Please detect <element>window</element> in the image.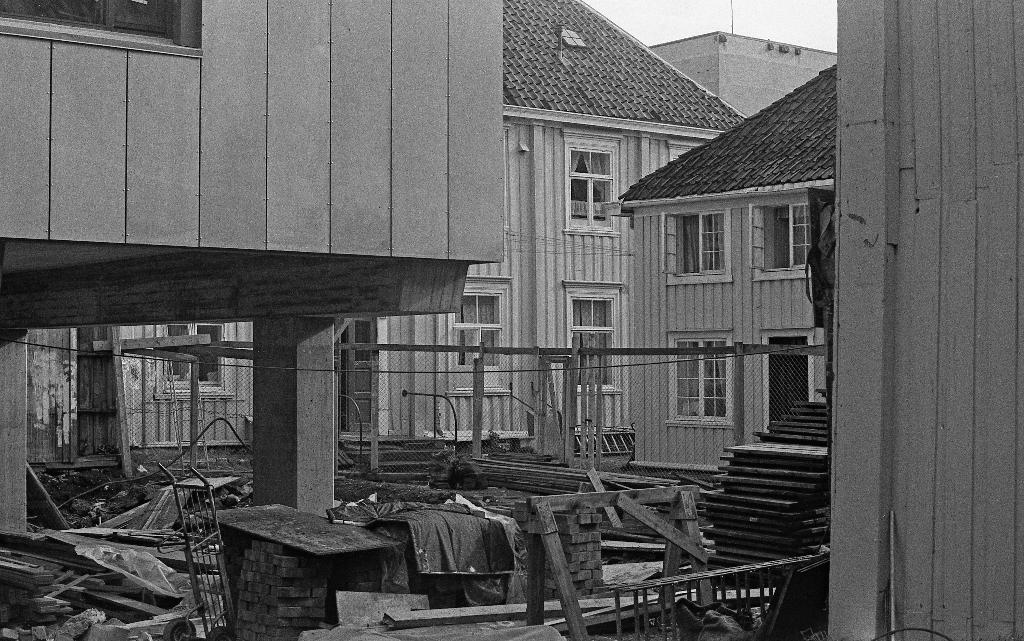
left=665, top=333, right=735, bottom=429.
